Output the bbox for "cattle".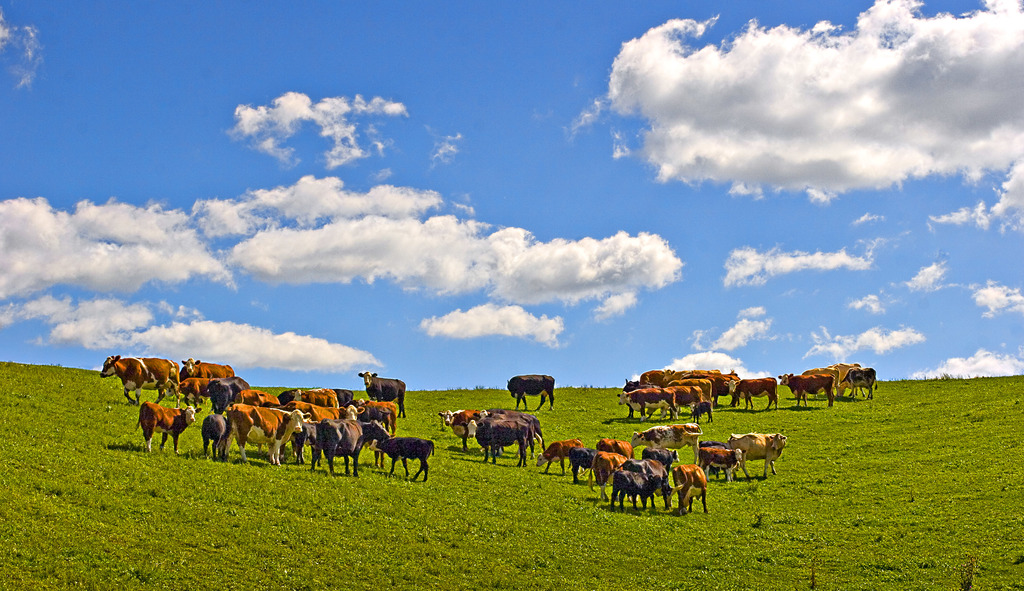
(x1=330, y1=387, x2=352, y2=406).
